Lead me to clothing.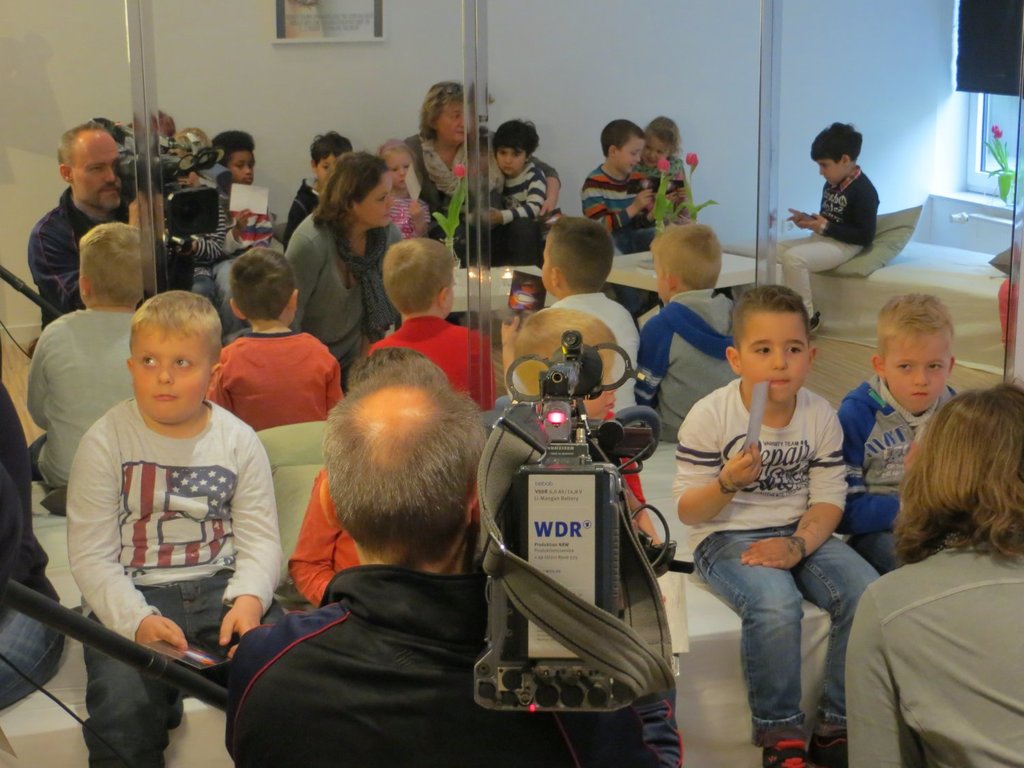
Lead to [x1=646, y1=144, x2=693, y2=234].
